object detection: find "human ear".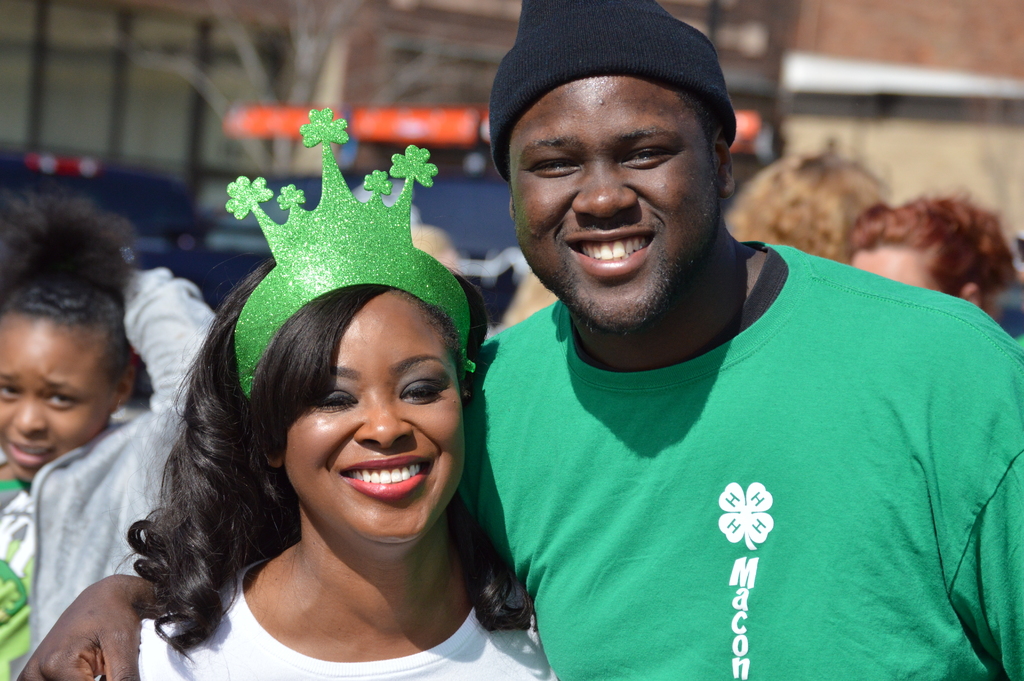
961:281:982:311.
